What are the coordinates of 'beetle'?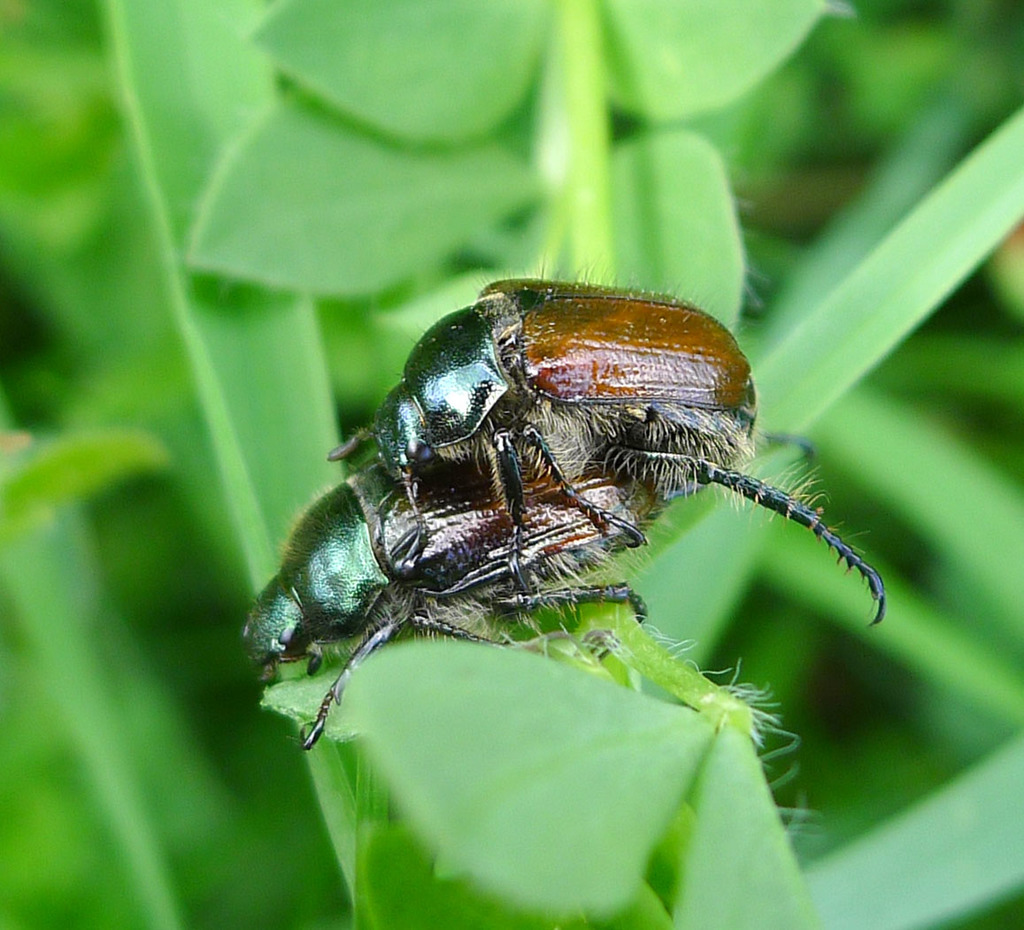
<region>235, 448, 677, 745</region>.
